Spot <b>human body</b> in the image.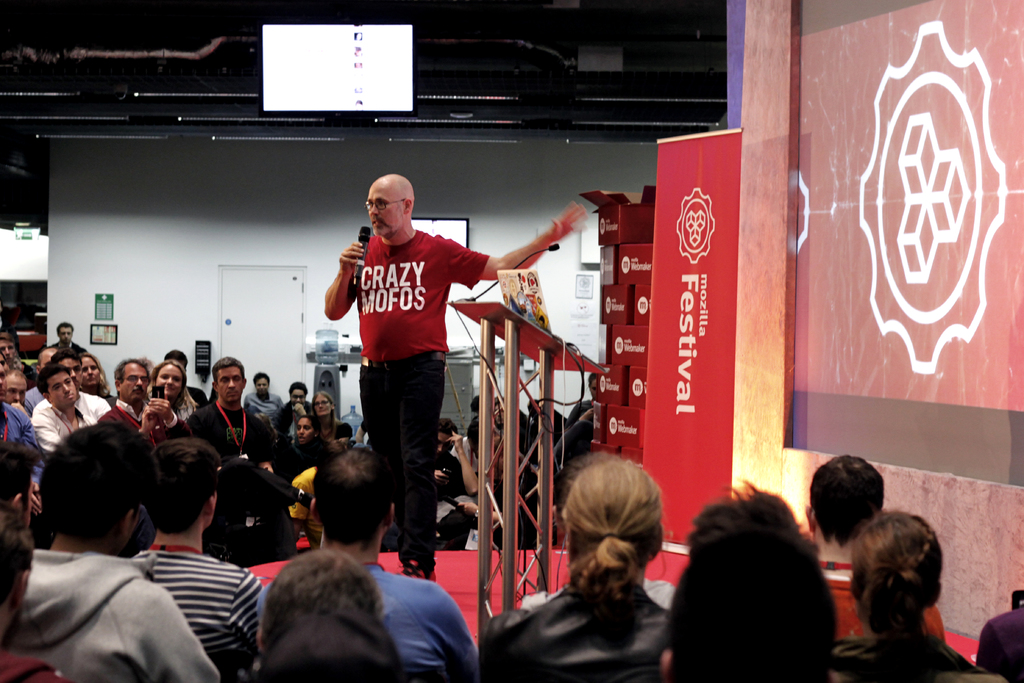
<b>human body</b> found at 817:627:971:682.
